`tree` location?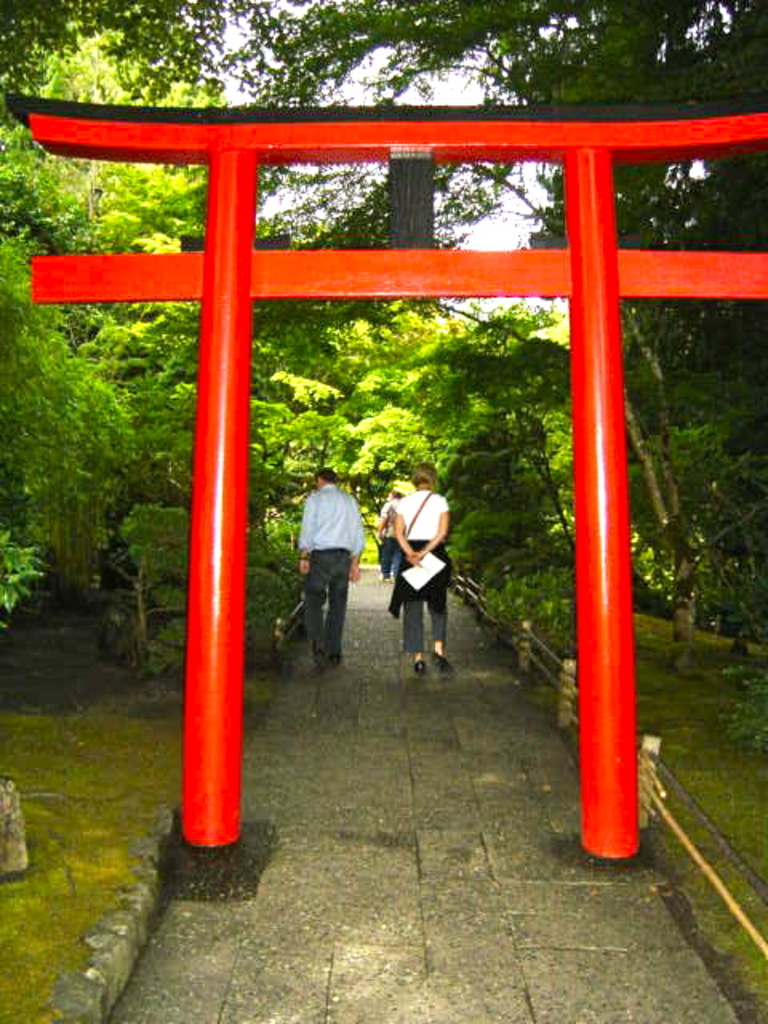
<box>0,0,298,653</box>
